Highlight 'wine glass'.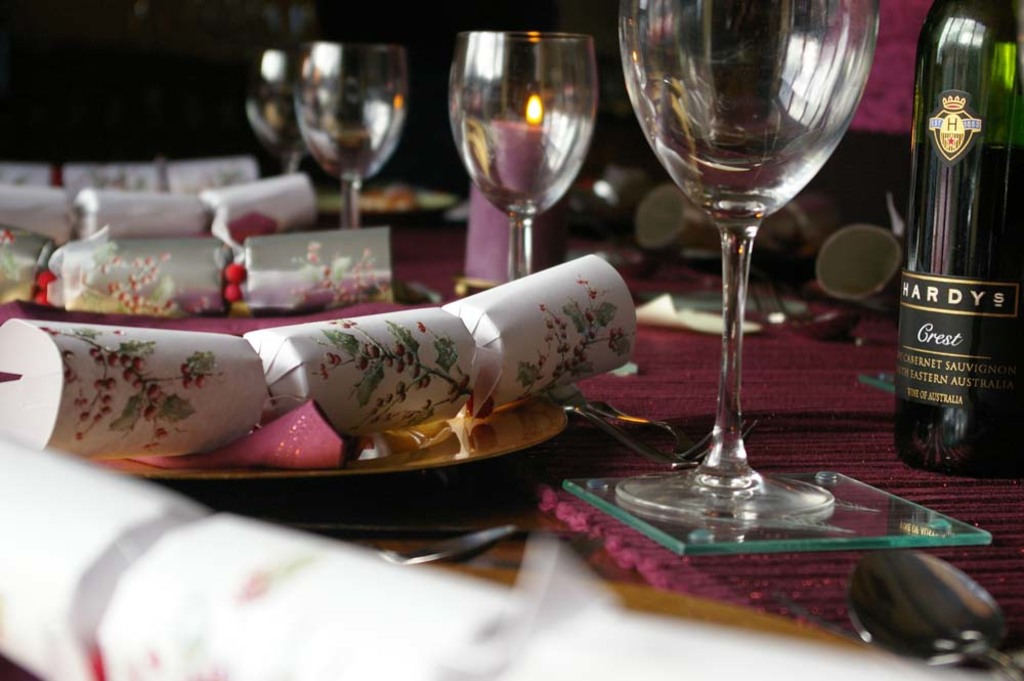
Highlighted region: {"x1": 247, "y1": 40, "x2": 308, "y2": 175}.
